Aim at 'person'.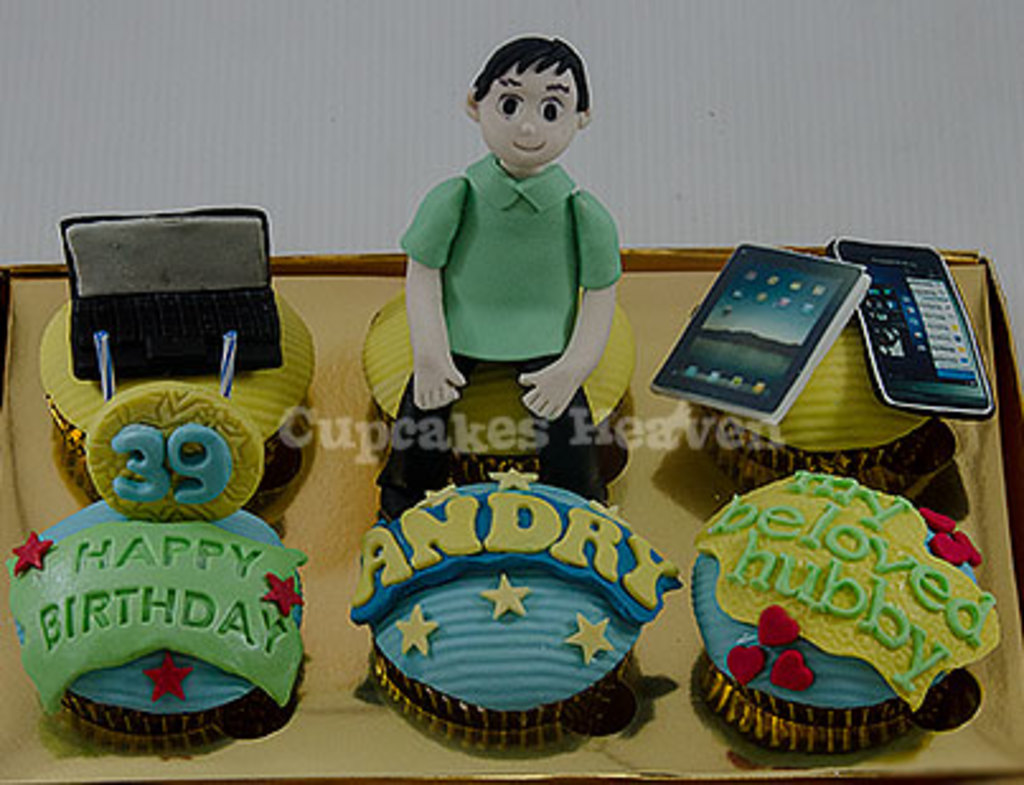
Aimed at (379,13,623,506).
